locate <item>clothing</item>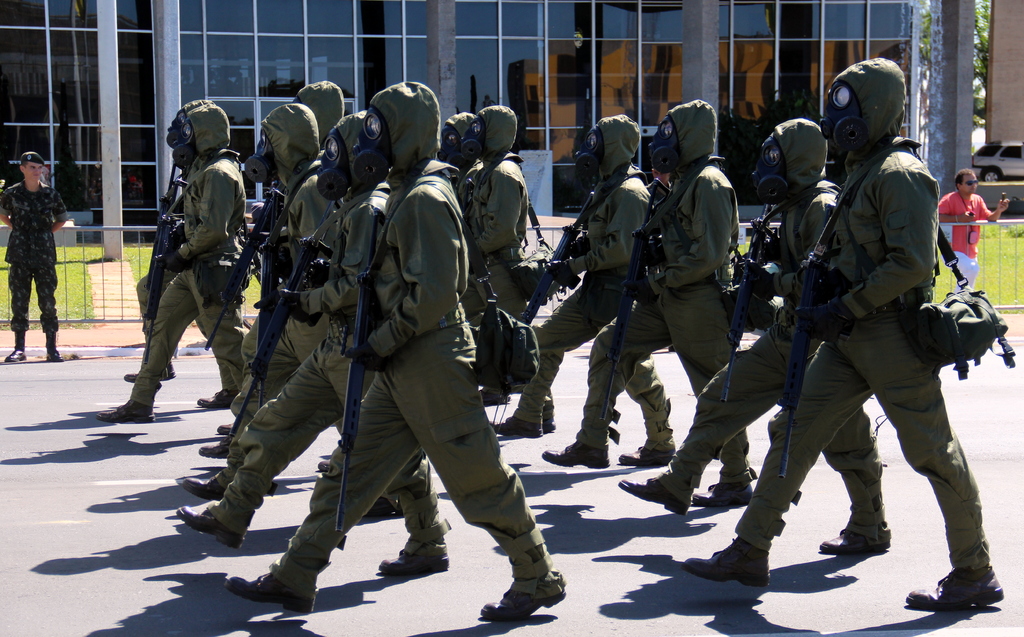
crop(0, 181, 68, 329)
